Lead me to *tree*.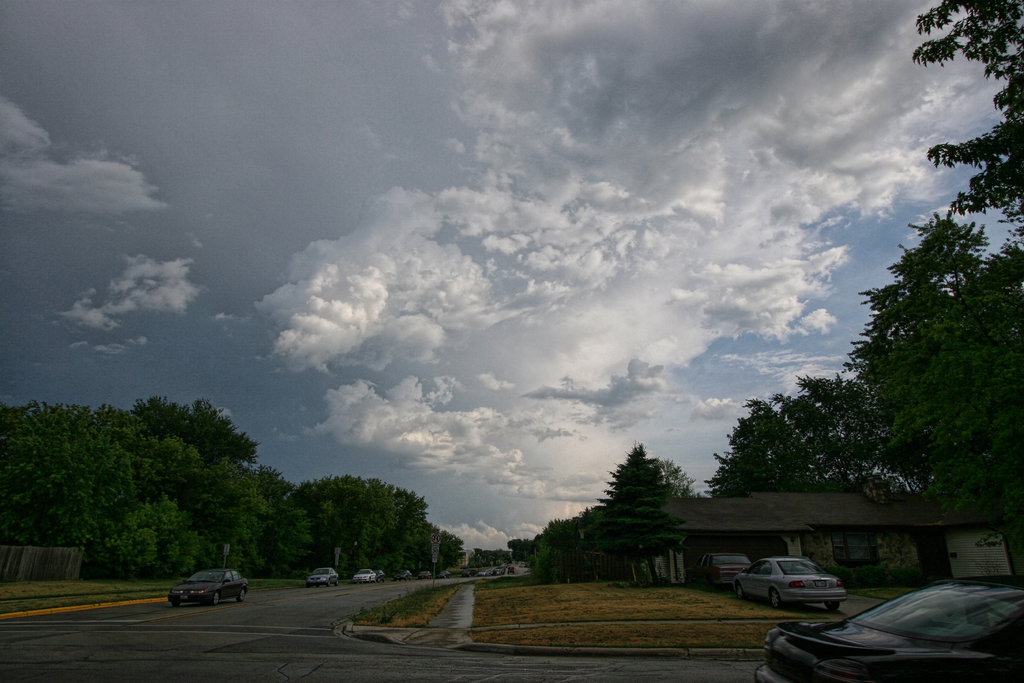
Lead to 588 441 704 591.
